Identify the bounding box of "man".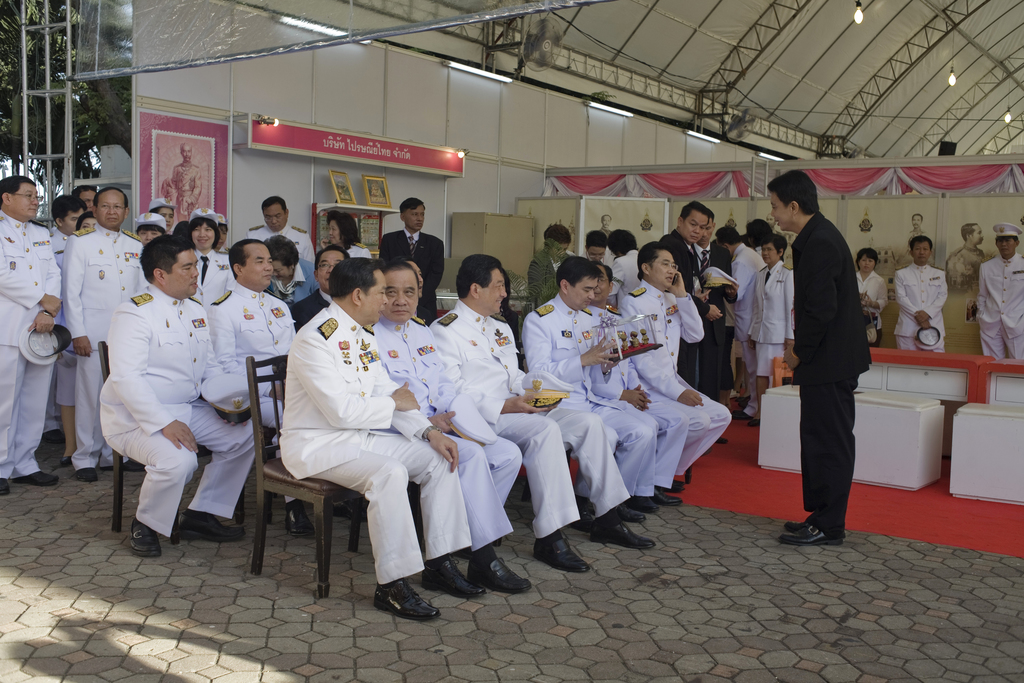
box(653, 201, 732, 407).
